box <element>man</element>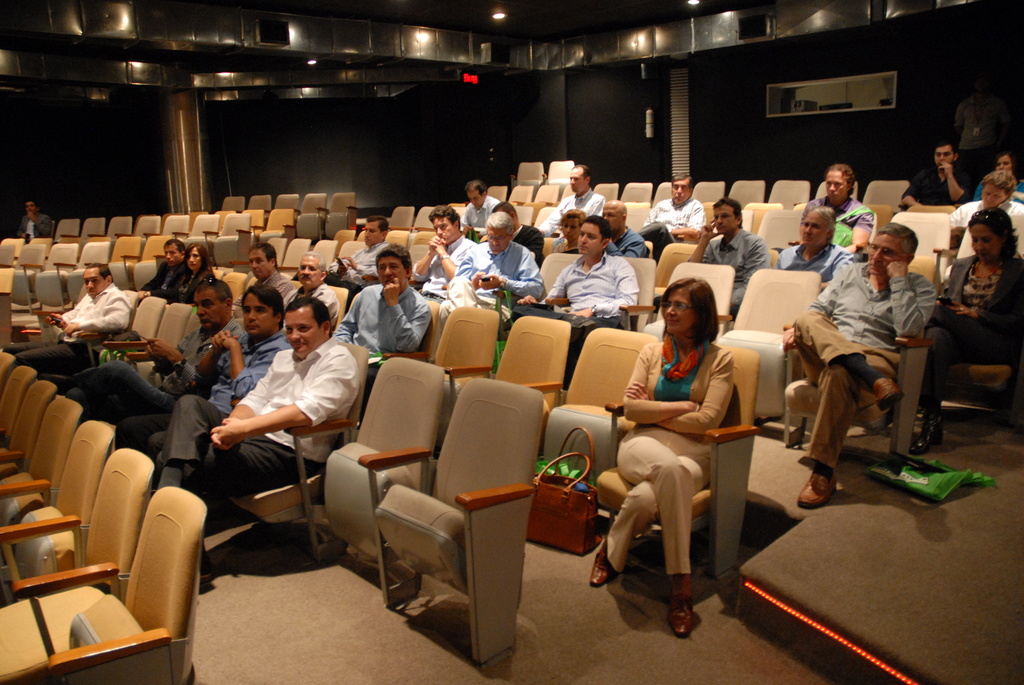
bbox=(330, 216, 388, 287)
